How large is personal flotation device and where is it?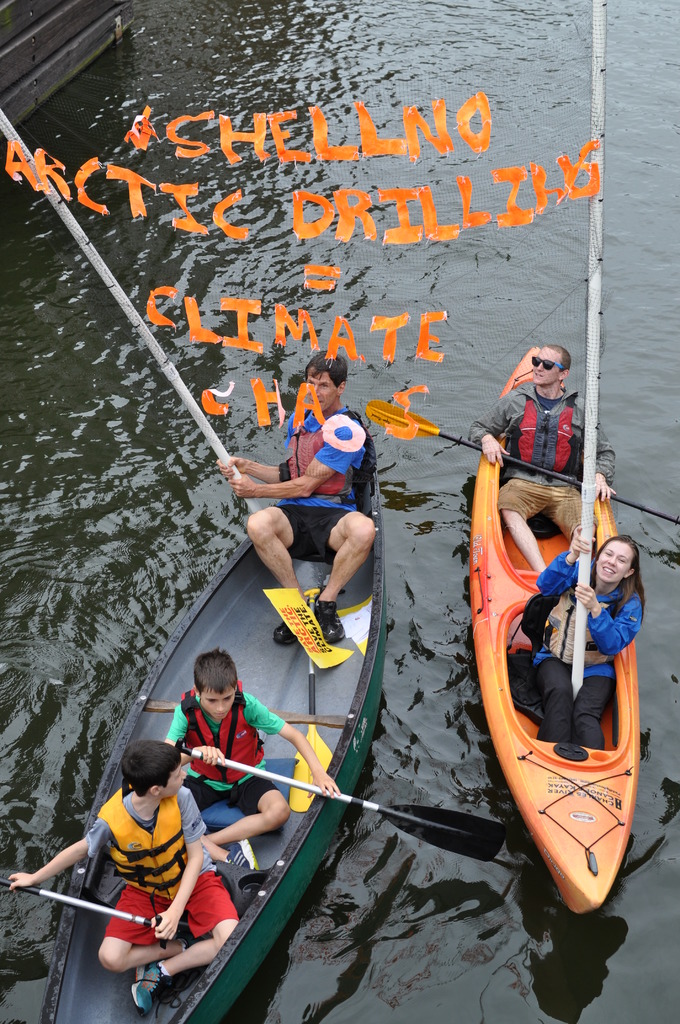
Bounding box: (x1=96, y1=786, x2=194, y2=900).
